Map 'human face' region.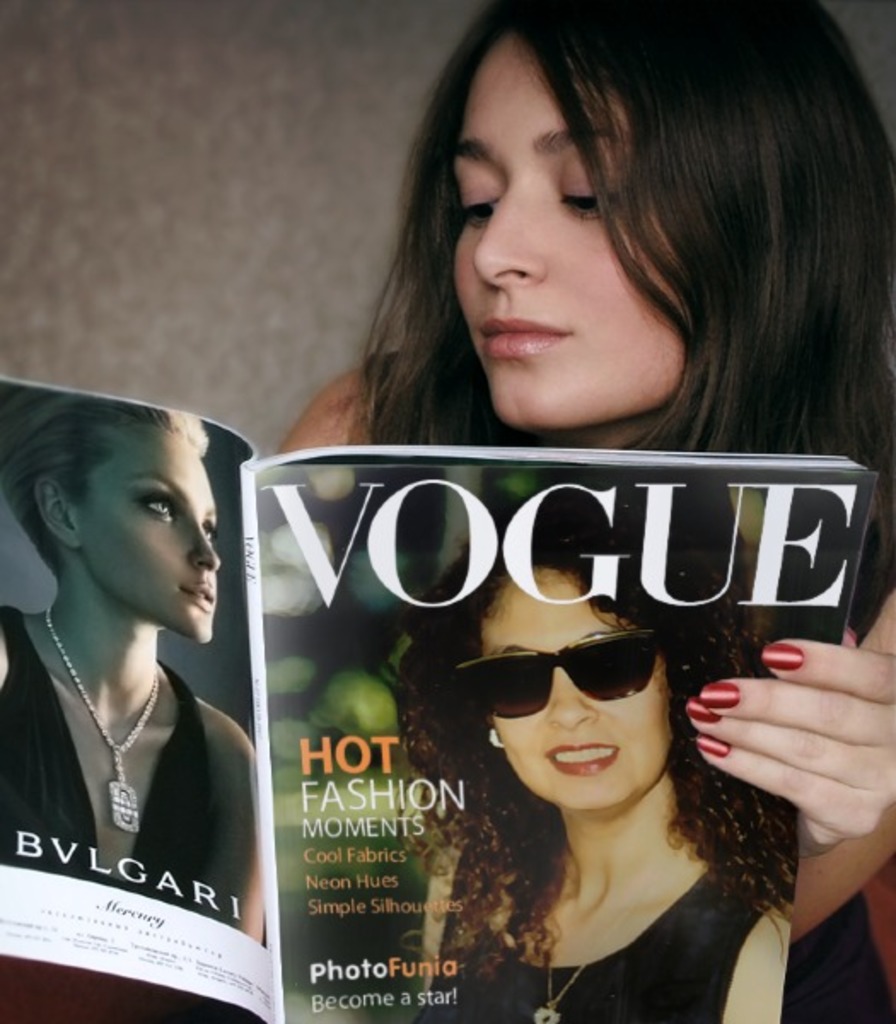
Mapped to {"x1": 79, "y1": 432, "x2": 224, "y2": 645}.
